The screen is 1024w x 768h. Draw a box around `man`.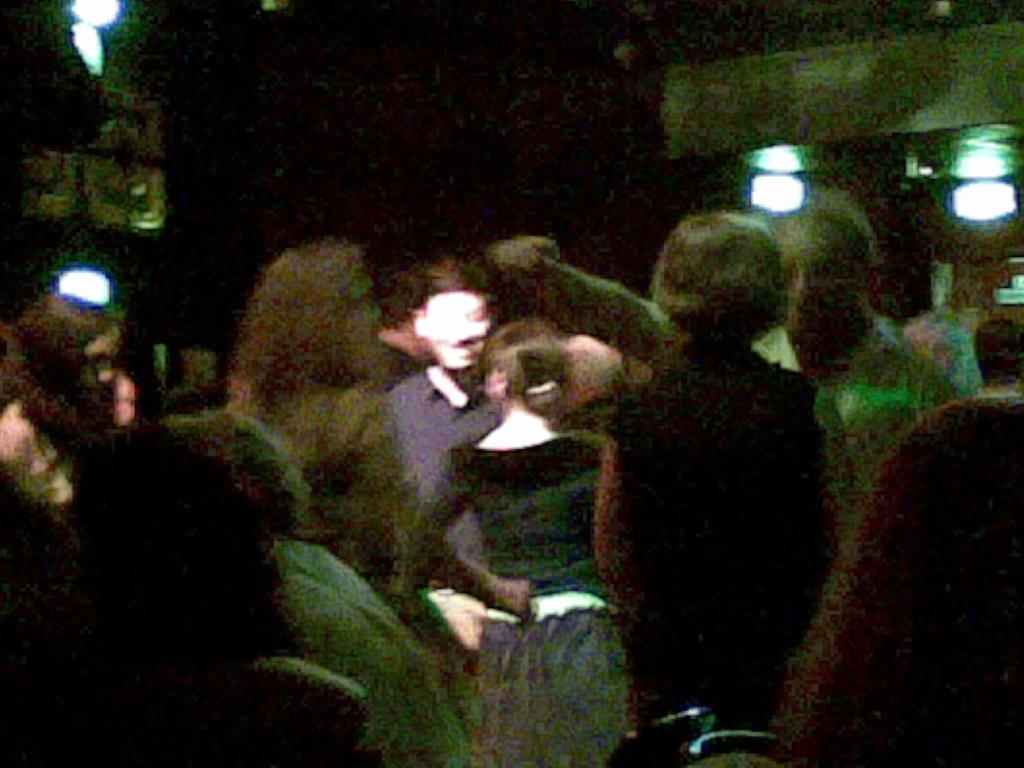
pyautogui.locateOnScreen(366, 261, 429, 394).
